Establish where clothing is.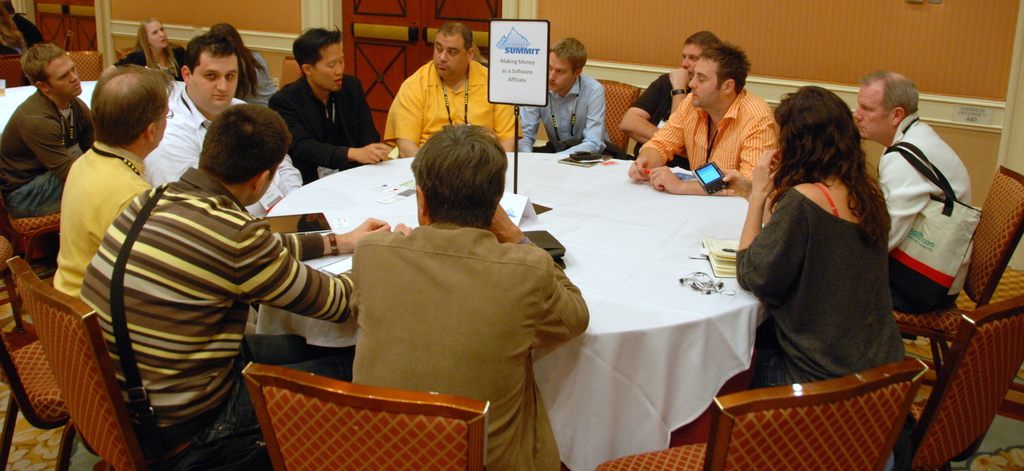
Established at 0,88,100,219.
